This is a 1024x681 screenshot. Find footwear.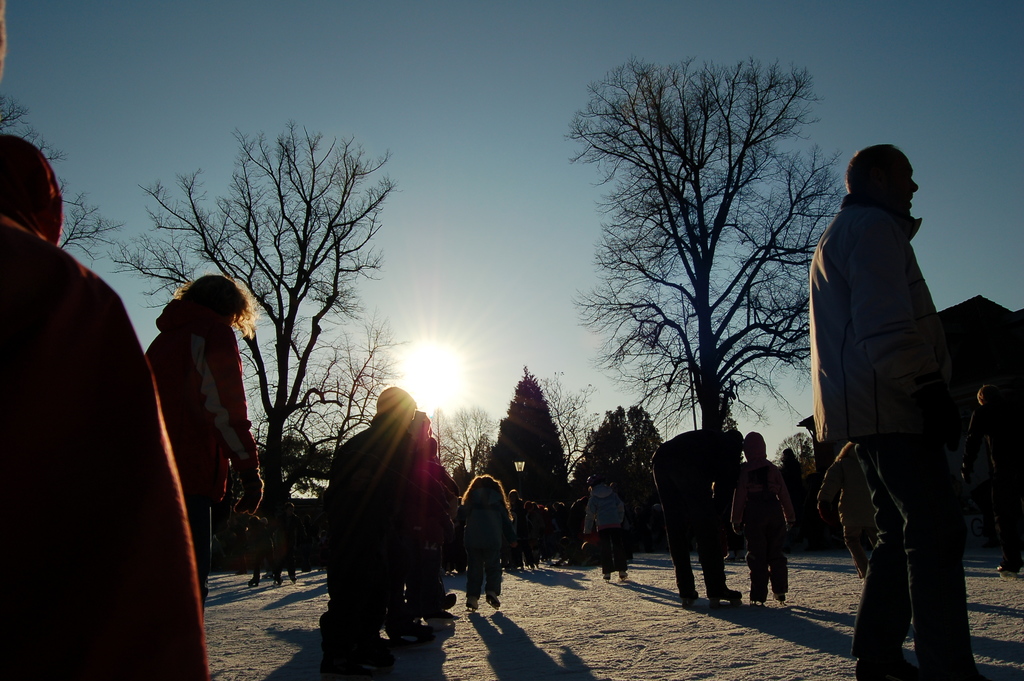
Bounding box: bbox=(706, 577, 743, 599).
